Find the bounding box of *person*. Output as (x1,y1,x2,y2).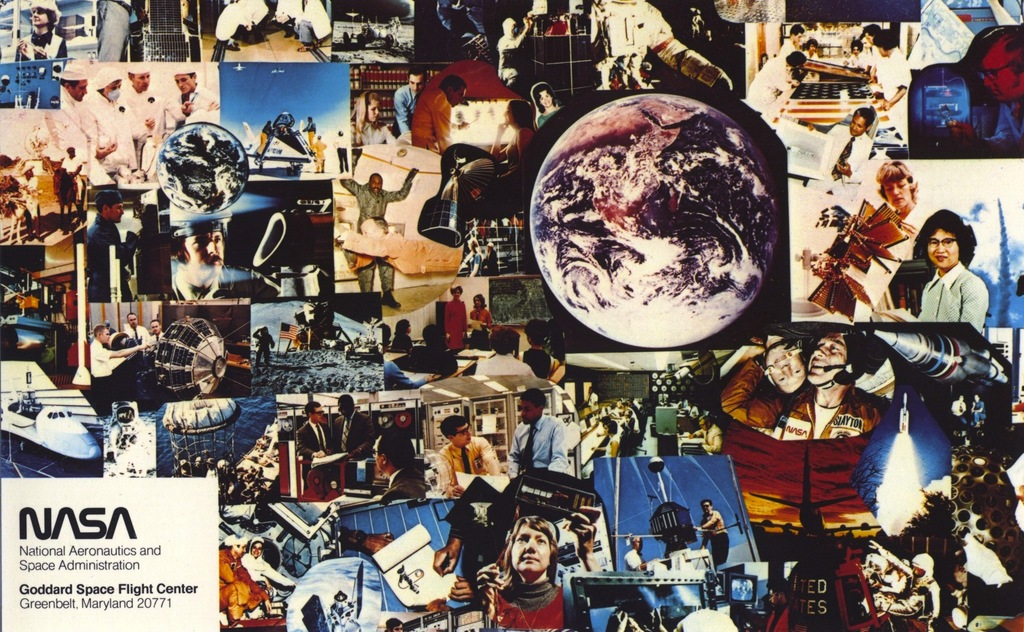
(168,216,276,293).
